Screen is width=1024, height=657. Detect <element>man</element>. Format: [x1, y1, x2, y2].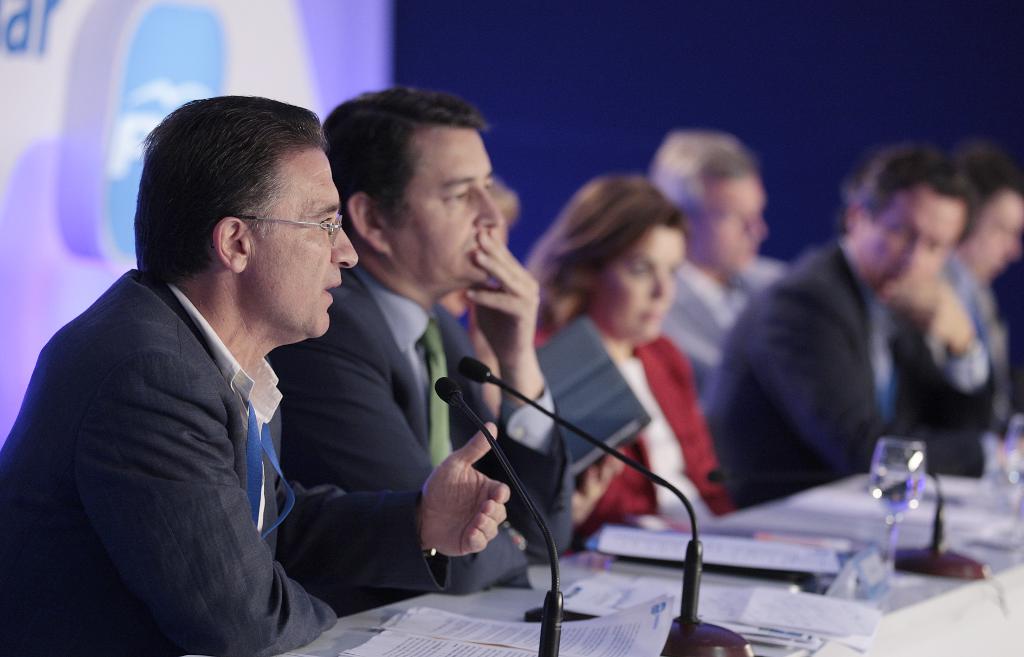
[712, 152, 1012, 505].
